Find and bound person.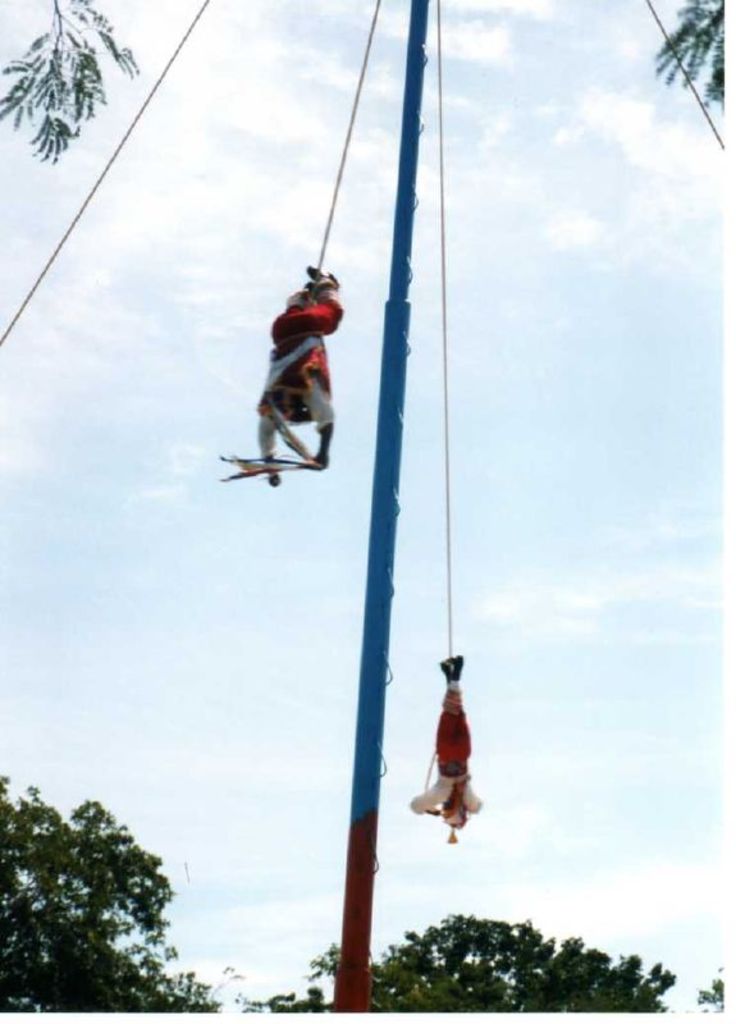
Bound: (left=256, top=266, right=346, bottom=489).
